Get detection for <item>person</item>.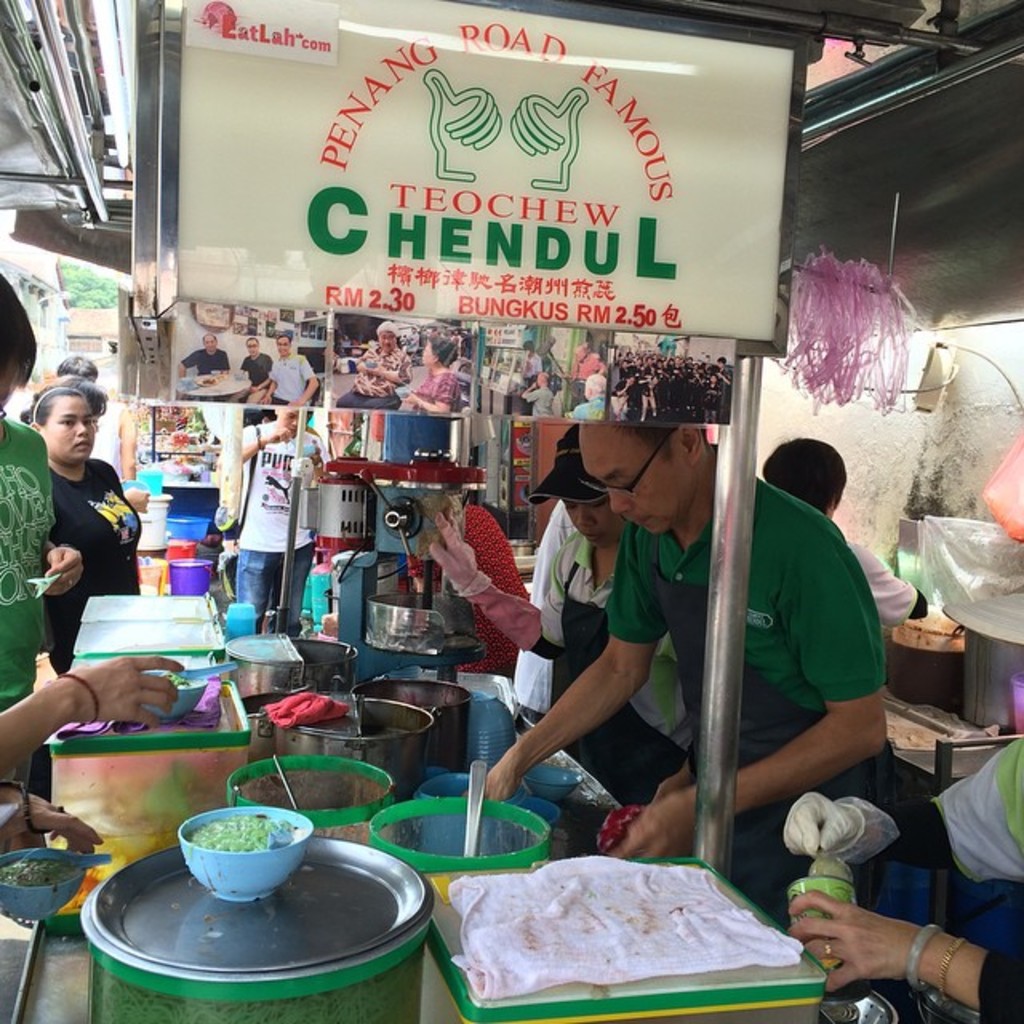
Detection: bbox=[237, 331, 274, 403].
